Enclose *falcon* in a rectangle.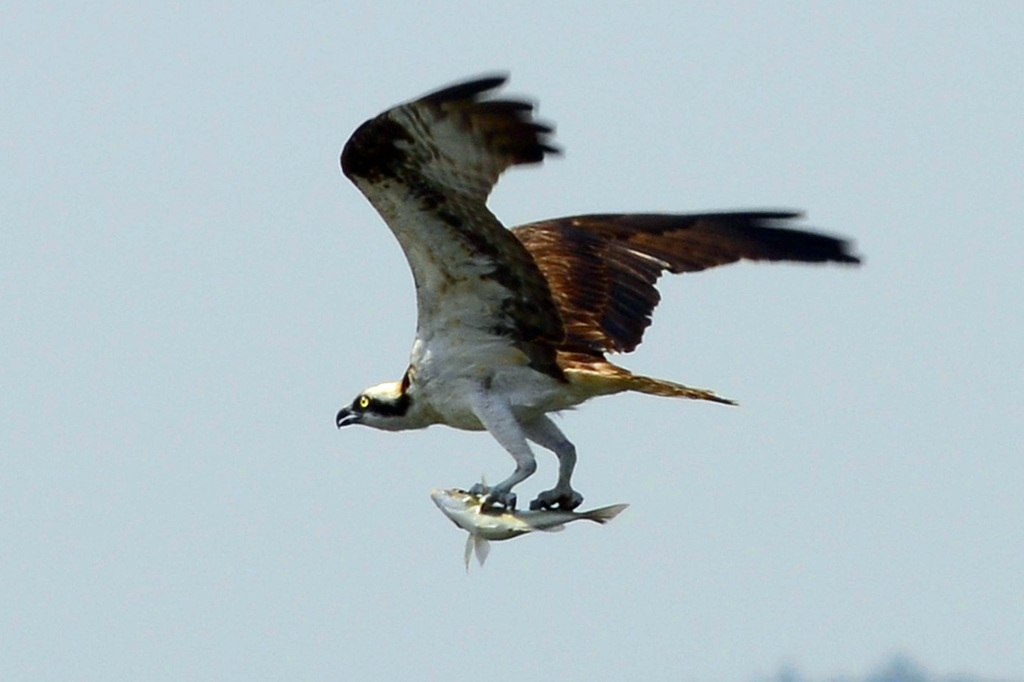
<region>333, 71, 861, 512</region>.
